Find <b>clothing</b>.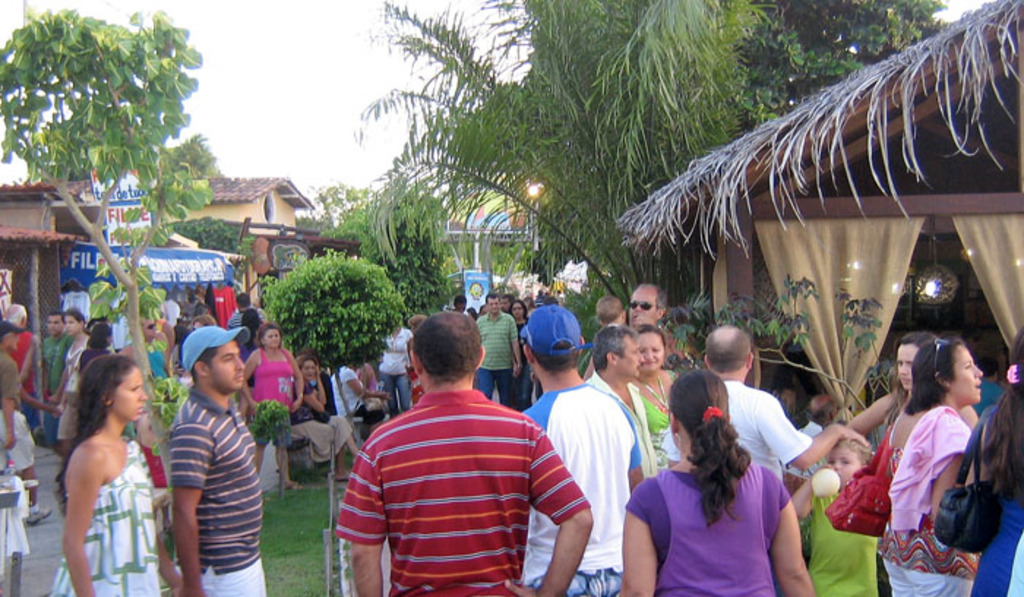
x1=474 y1=312 x2=515 y2=420.
